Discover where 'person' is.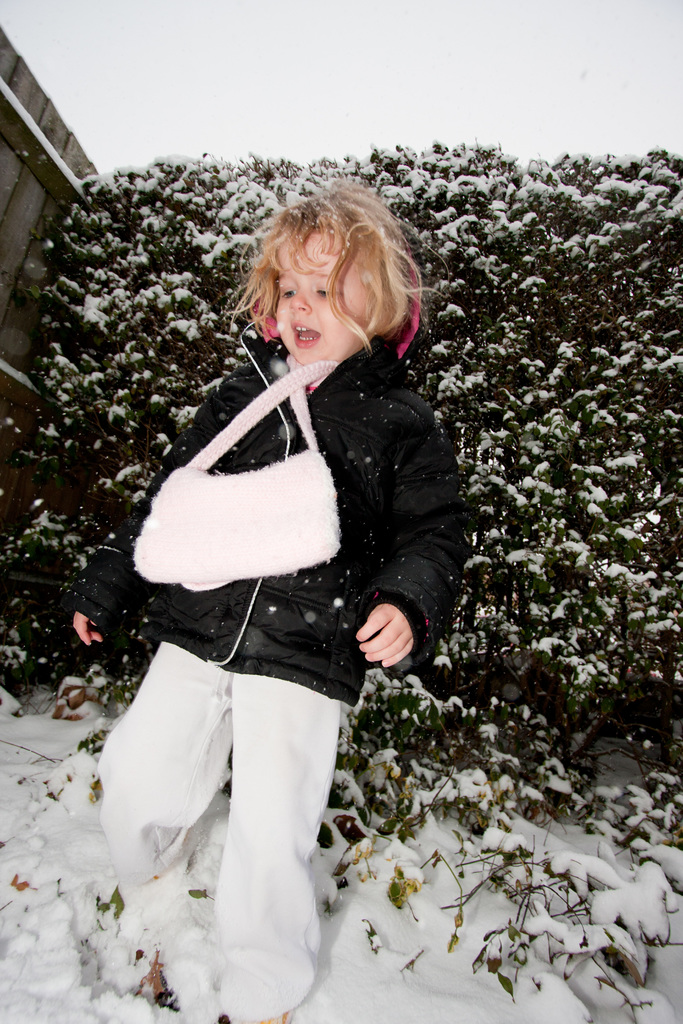
Discovered at select_region(86, 186, 454, 1007).
